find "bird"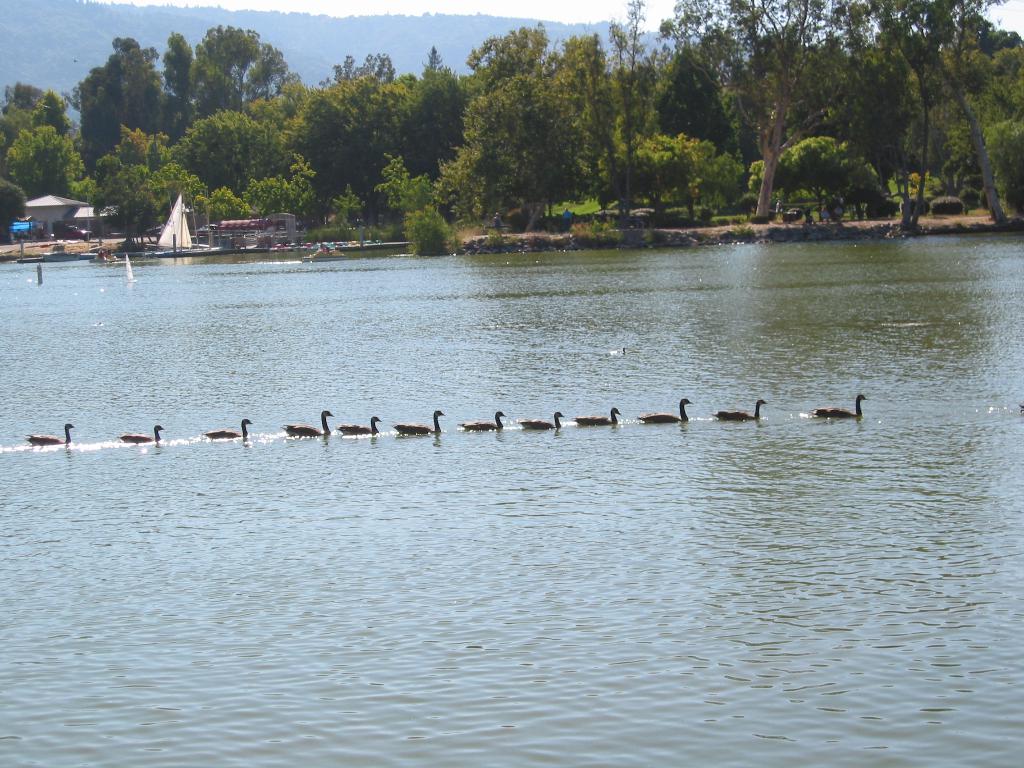
BBox(392, 408, 445, 436)
